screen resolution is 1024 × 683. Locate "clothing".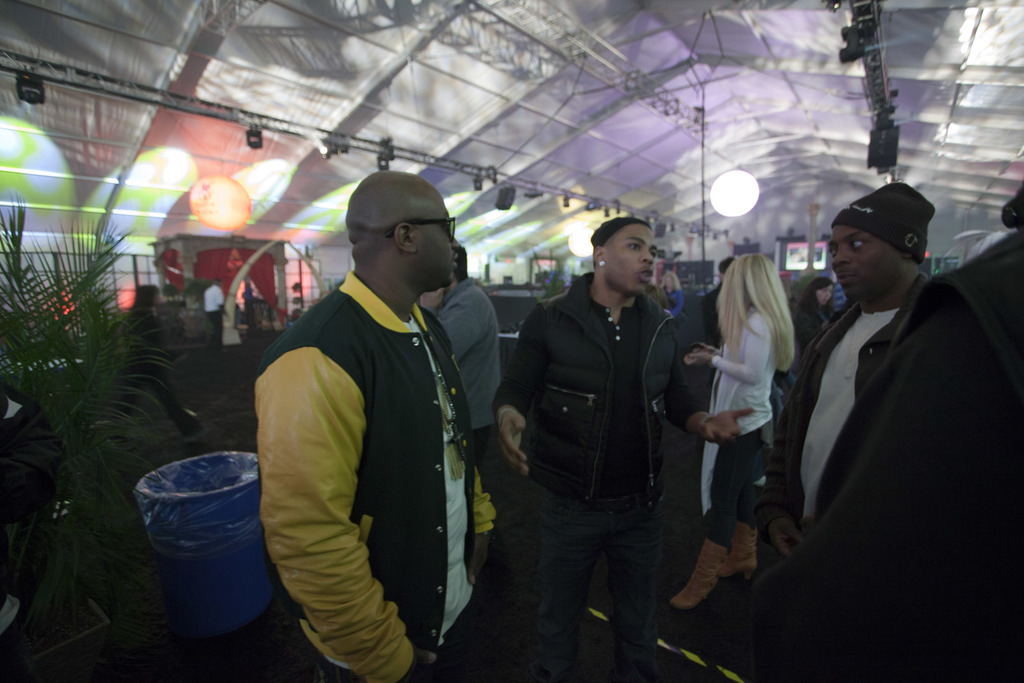
<bbox>0, 379, 65, 641</bbox>.
